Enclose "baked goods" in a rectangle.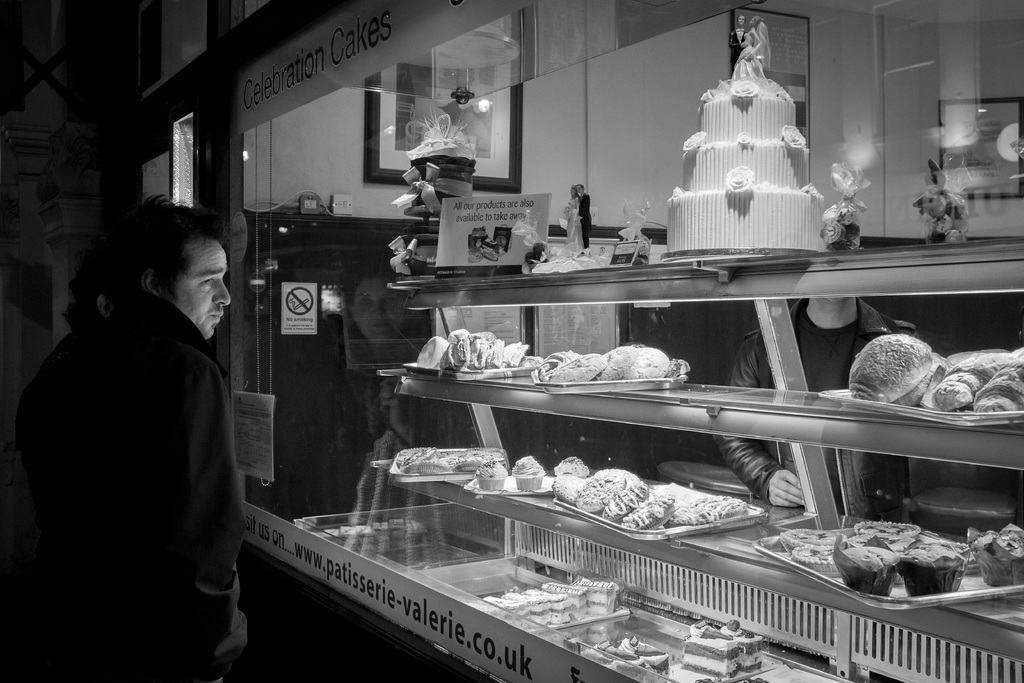
513, 454, 547, 489.
